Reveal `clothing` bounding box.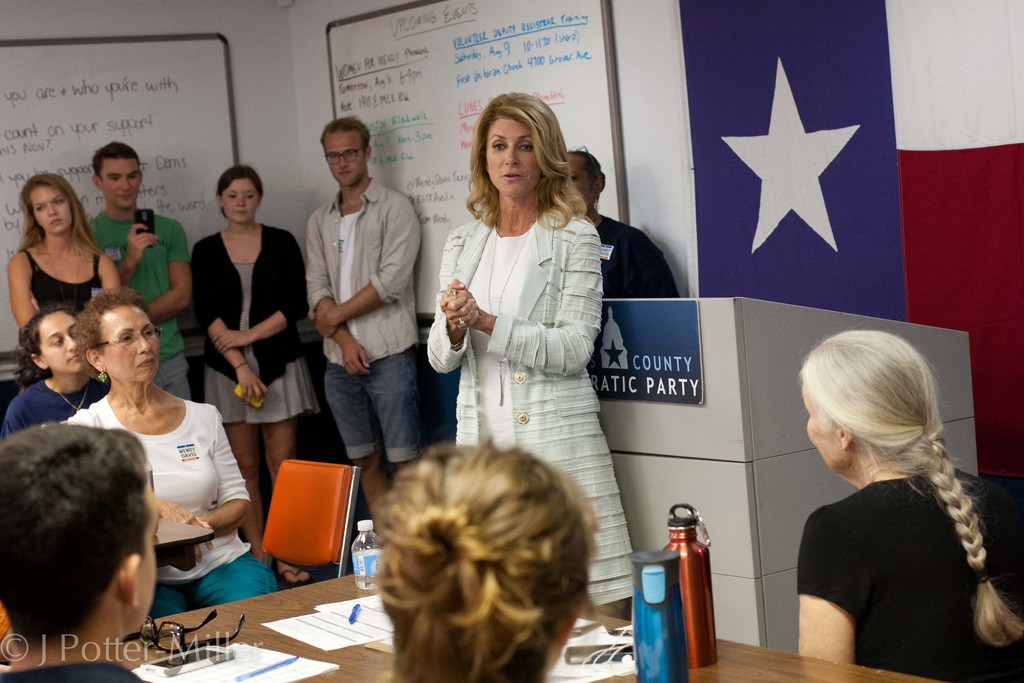
Revealed: <box>305,170,430,462</box>.
